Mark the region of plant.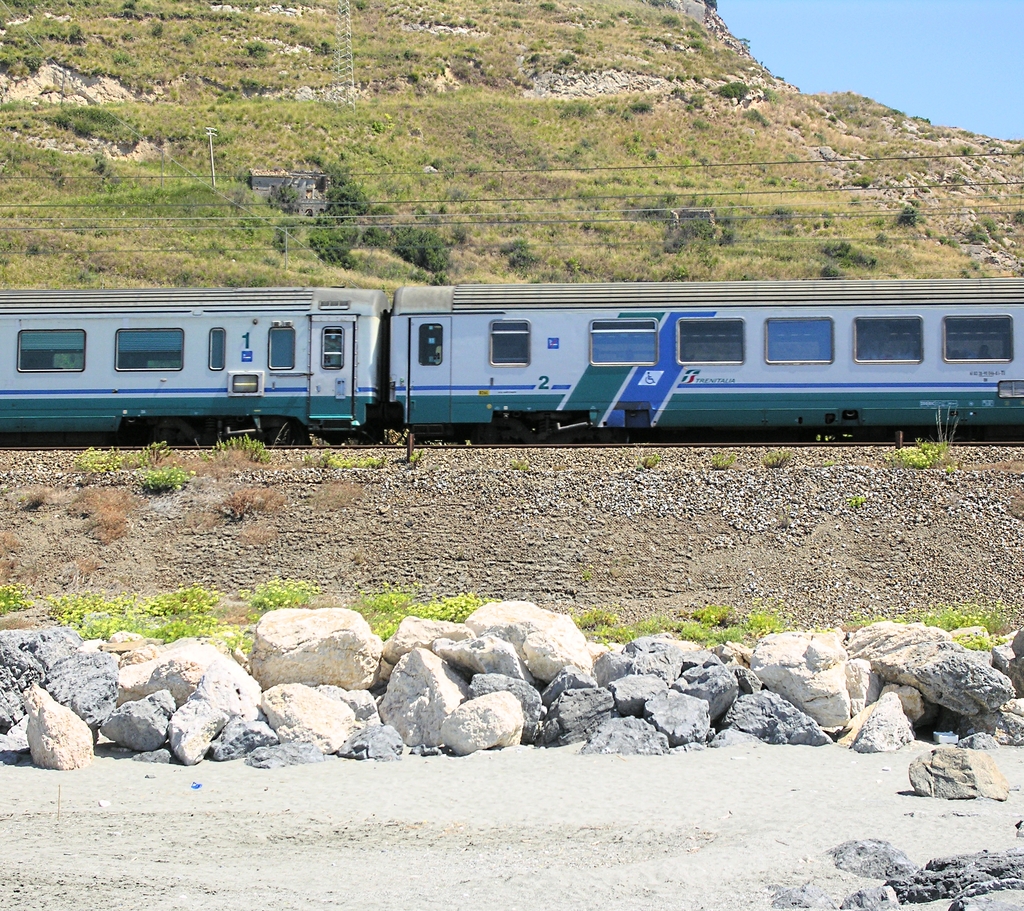
Region: bbox=[304, 453, 382, 474].
